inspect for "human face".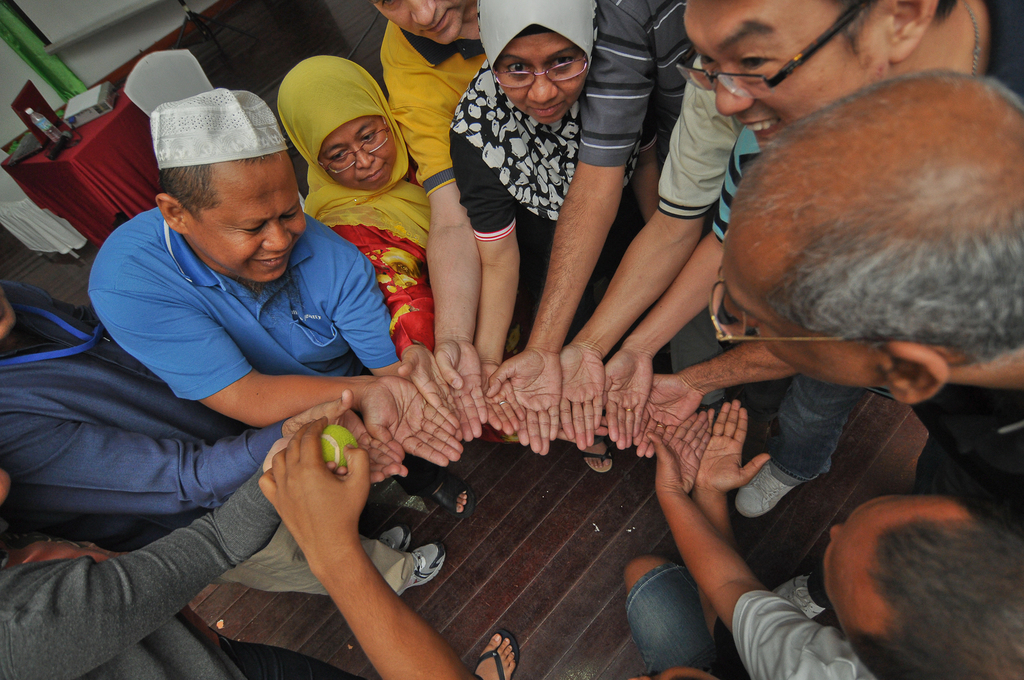
Inspection: x1=377, y1=0, x2=465, y2=46.
